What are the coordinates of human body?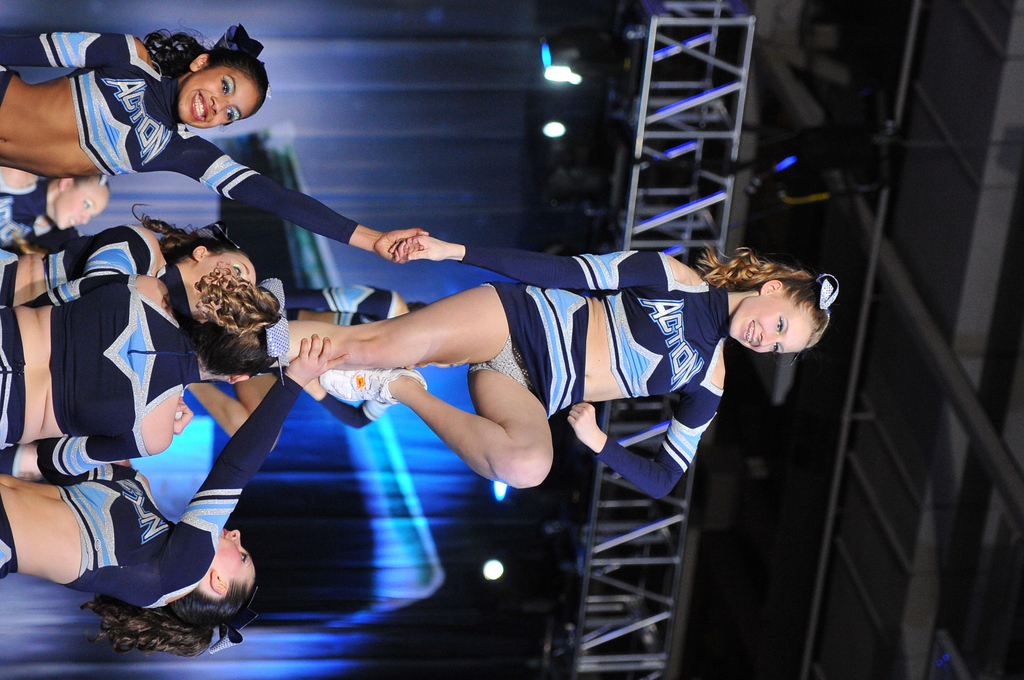
[0, 269, 296, 482].
